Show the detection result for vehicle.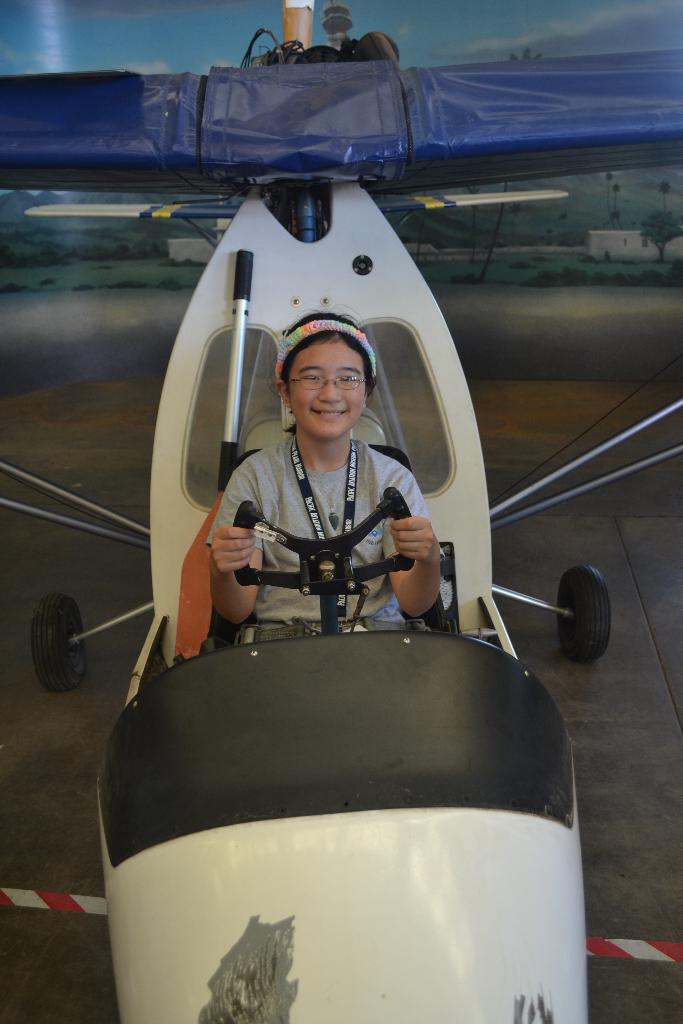
select_region(98, 55, 599, 1001).
